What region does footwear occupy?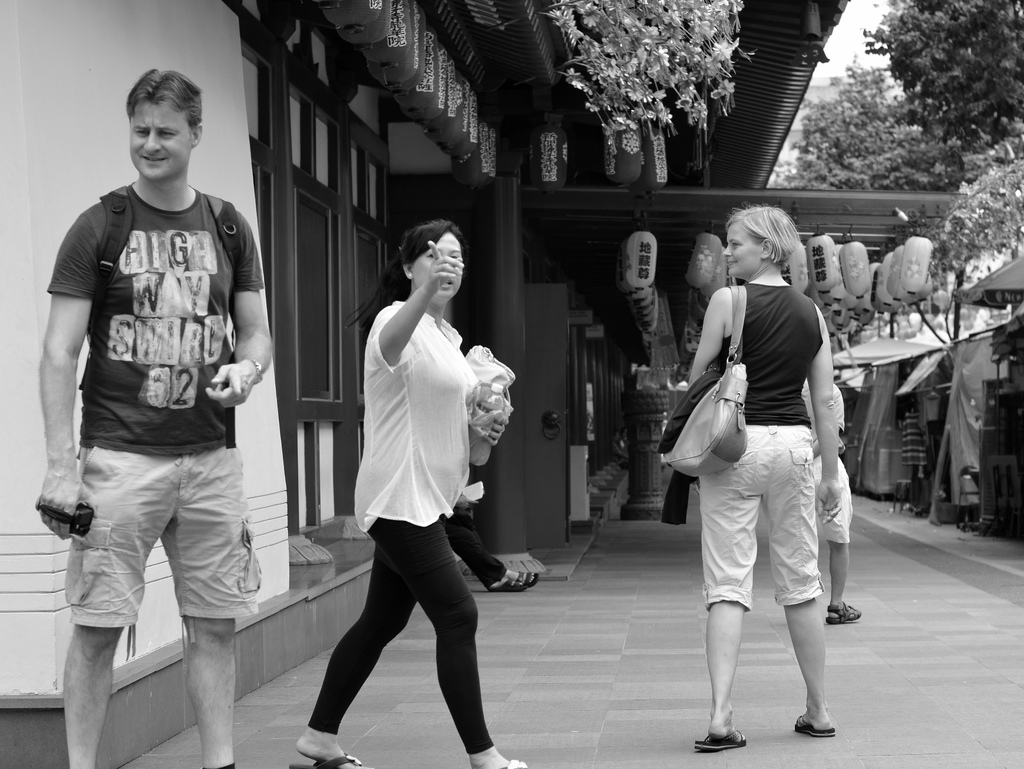
rect(692, 727, 746, 752).
